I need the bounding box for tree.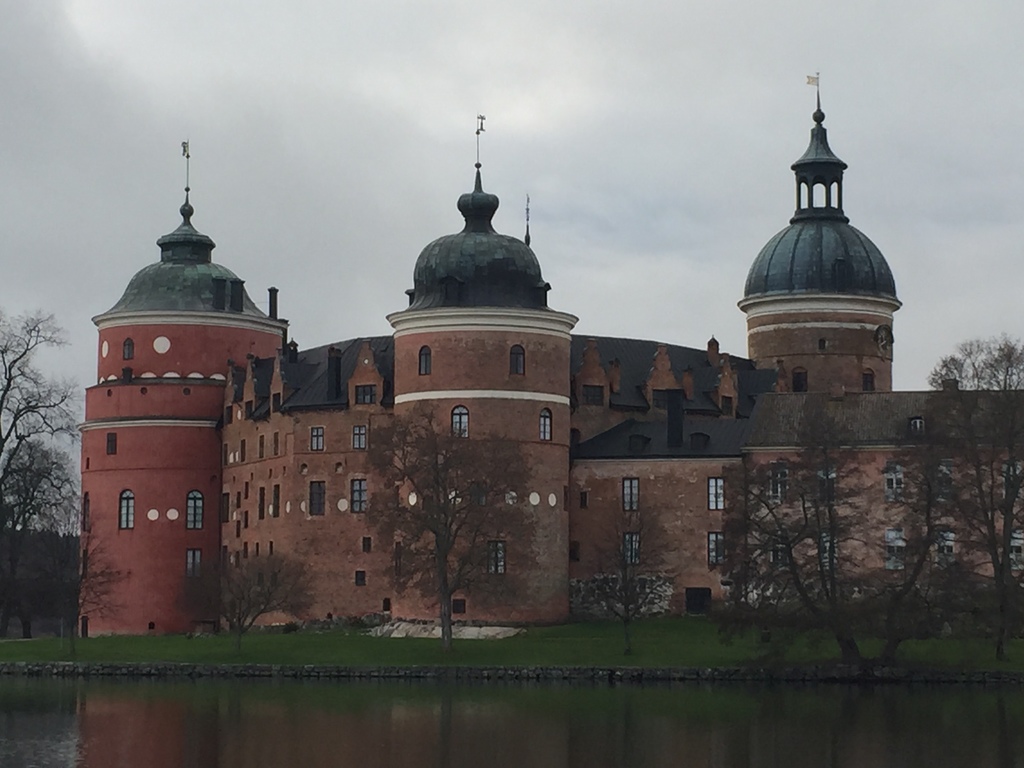
Here it is: bbox(0, 300, 127, 641).
